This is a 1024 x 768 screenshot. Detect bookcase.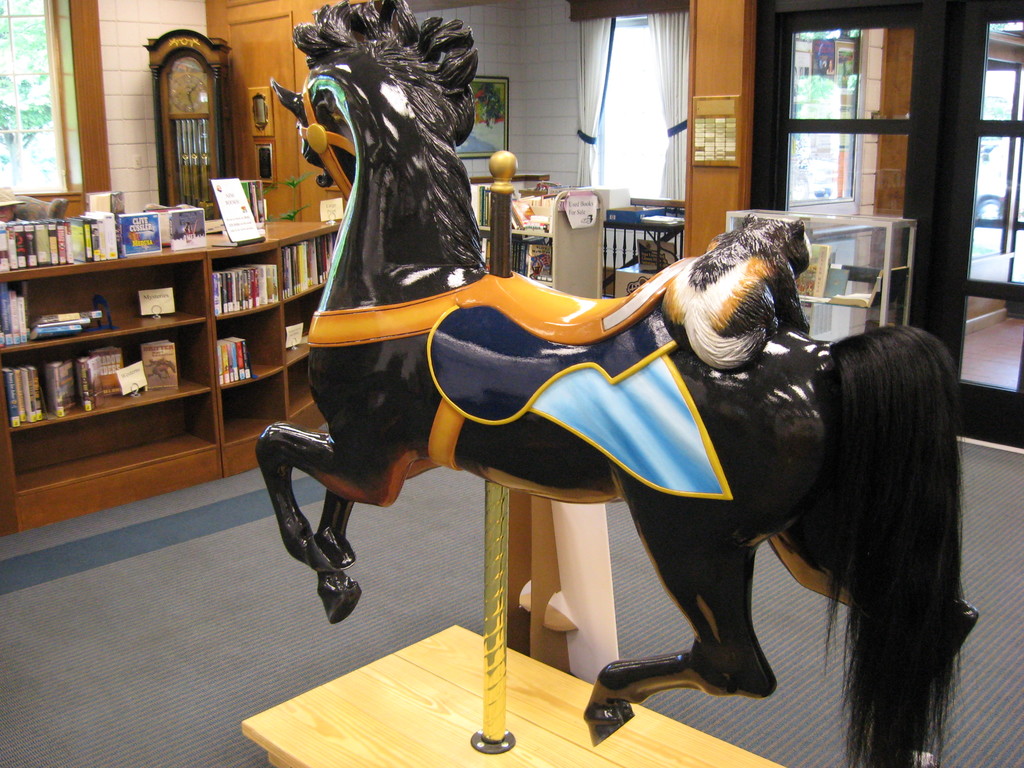
(481,180,602,299).
